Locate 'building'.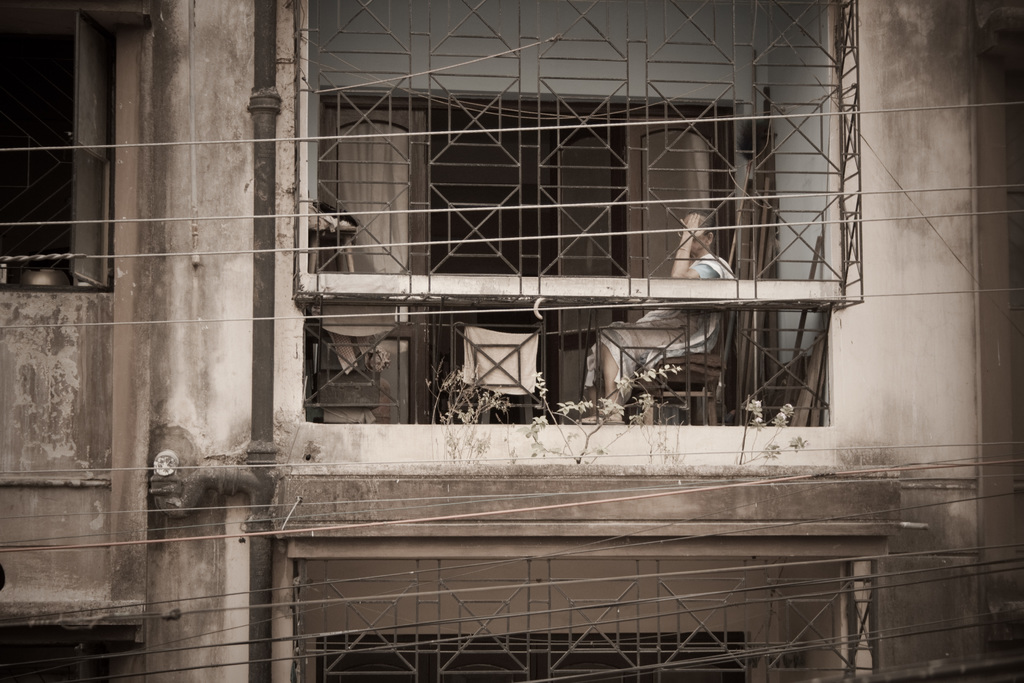
Bounding box: {"left": 0, "top": 0, "right": 1023, "bottom": 682}.
